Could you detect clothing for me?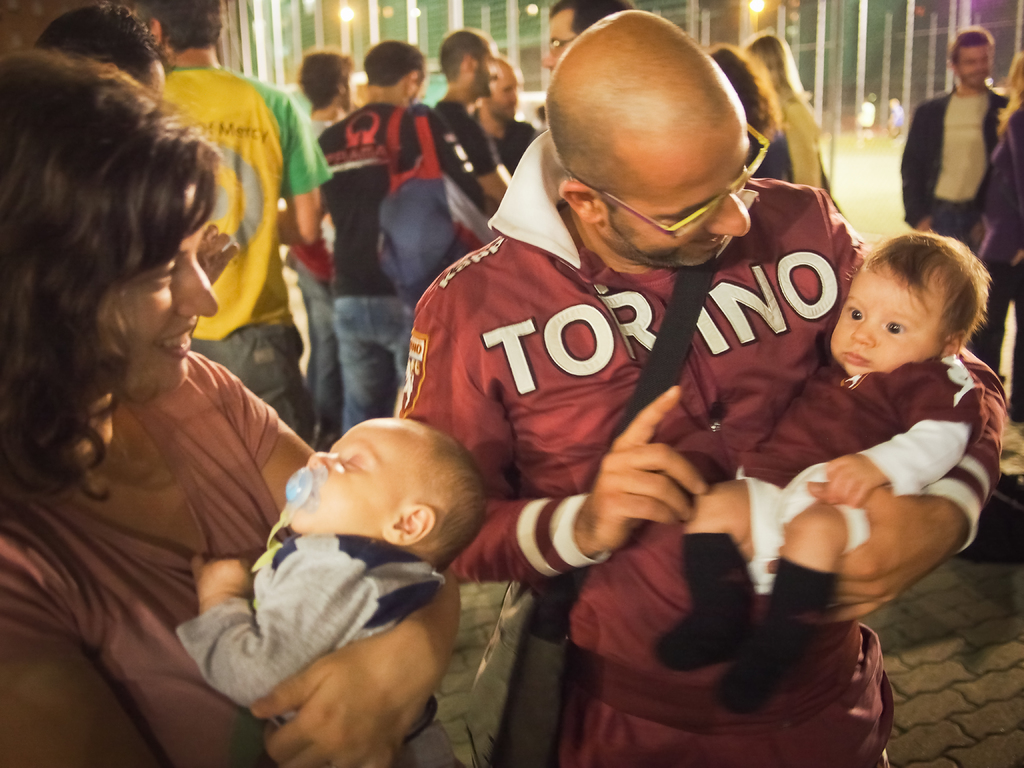
Detection result: pyautogui.locateOnScreen(159, 53, 356, 451).
